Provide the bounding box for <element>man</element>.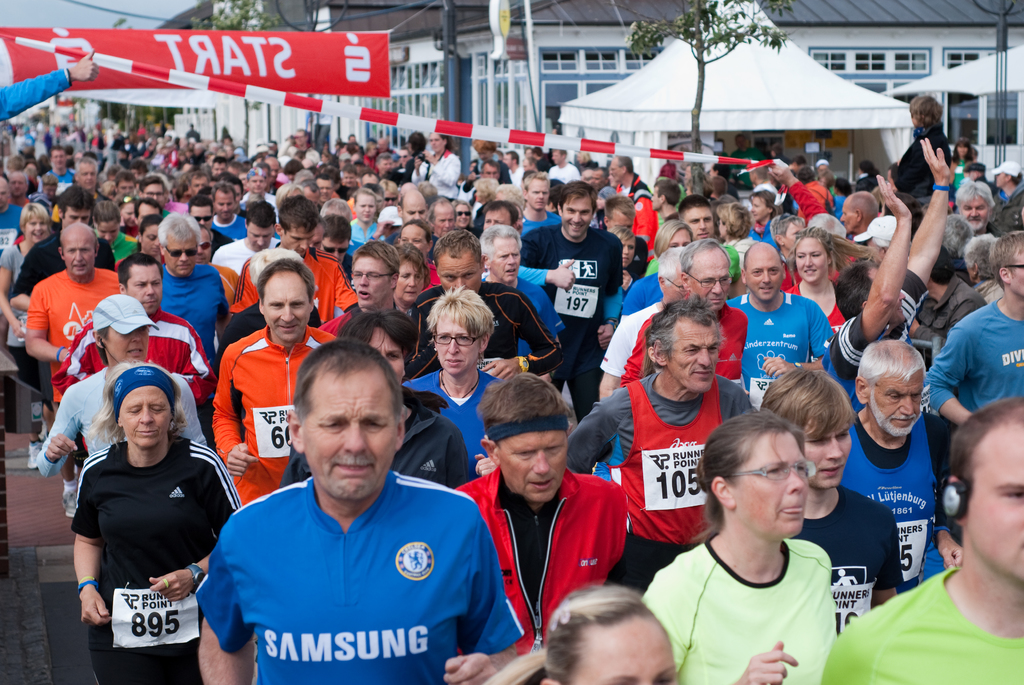
[left=253, top=162, right=278, bottom=196].
